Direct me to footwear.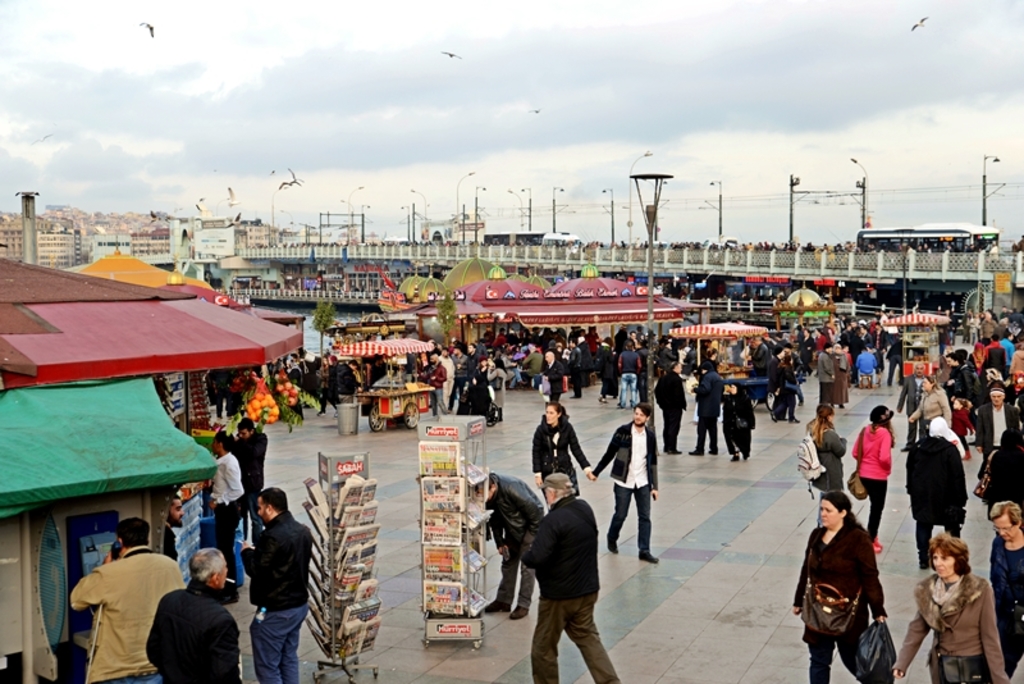
Direction: x1=870 y1=533 x2=883 y2=548.
